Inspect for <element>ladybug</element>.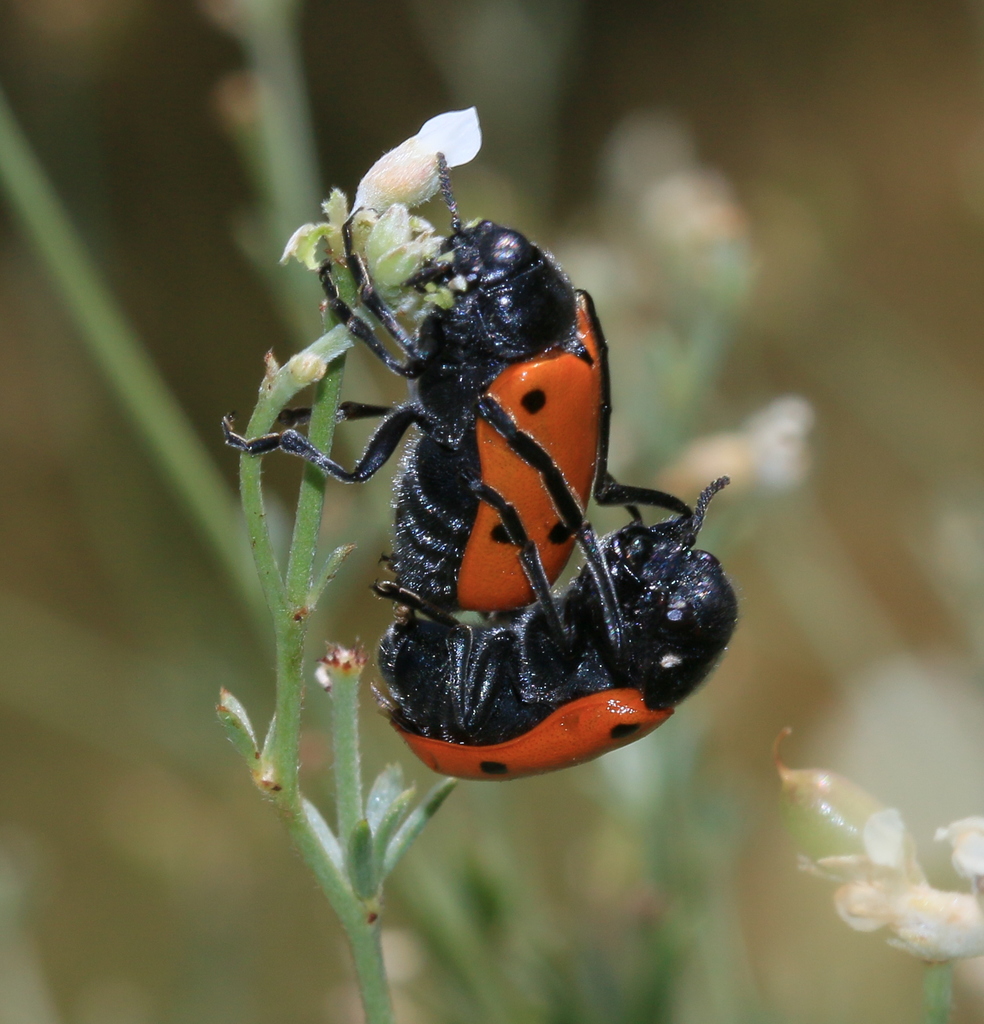
Inspection: bbox(222, 147, 592, 618).
